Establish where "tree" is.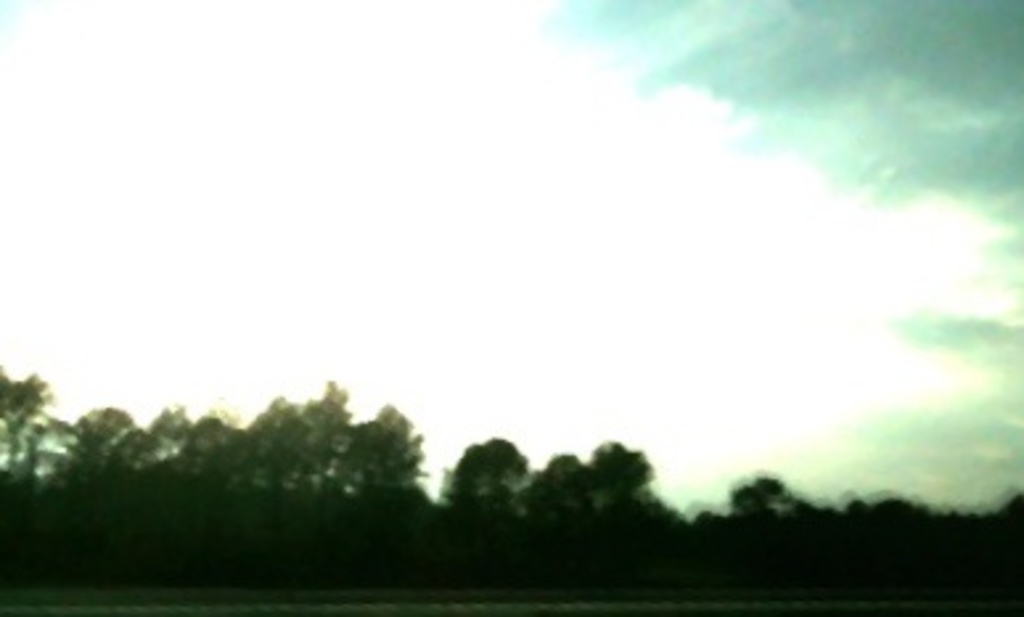
Established at [left=582, top=440, right=701, bottom=591].
